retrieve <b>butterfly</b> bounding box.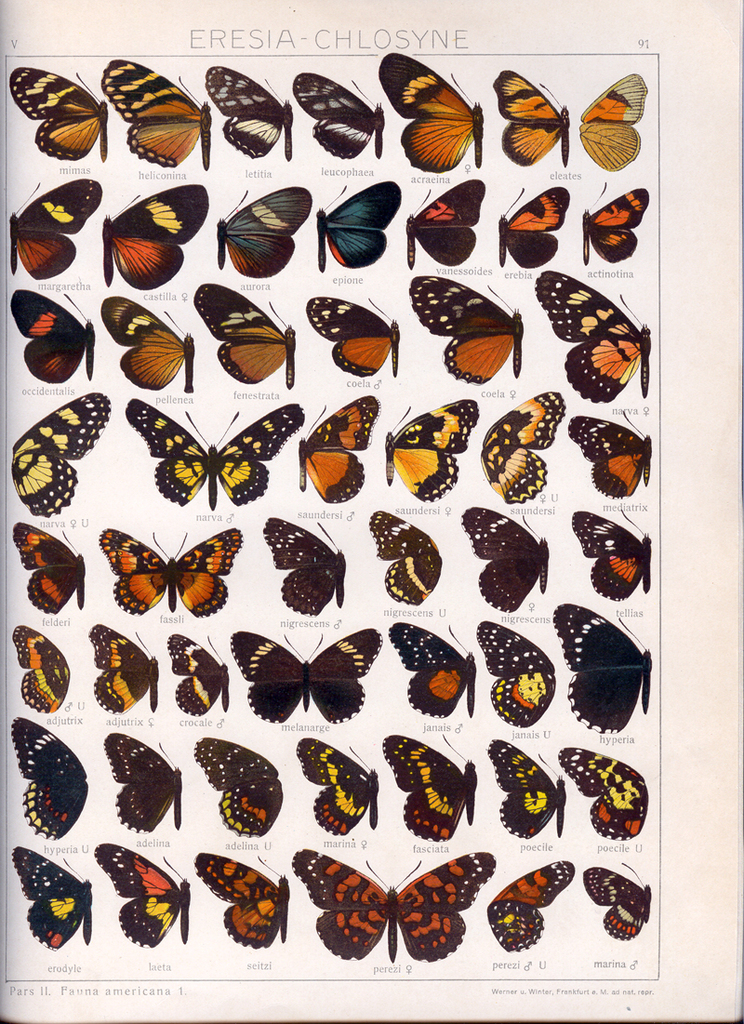
Bounding box: l=379, t=727, r=479, b=843.
